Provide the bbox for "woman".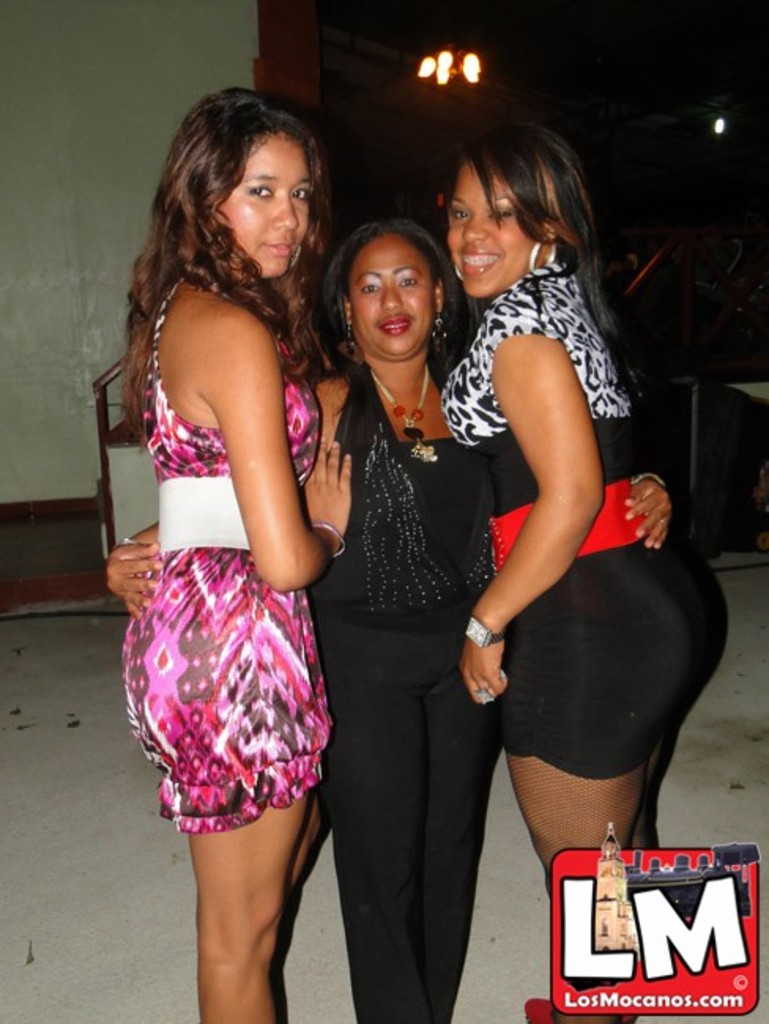
BBox(433, 104, 684, 1011).
